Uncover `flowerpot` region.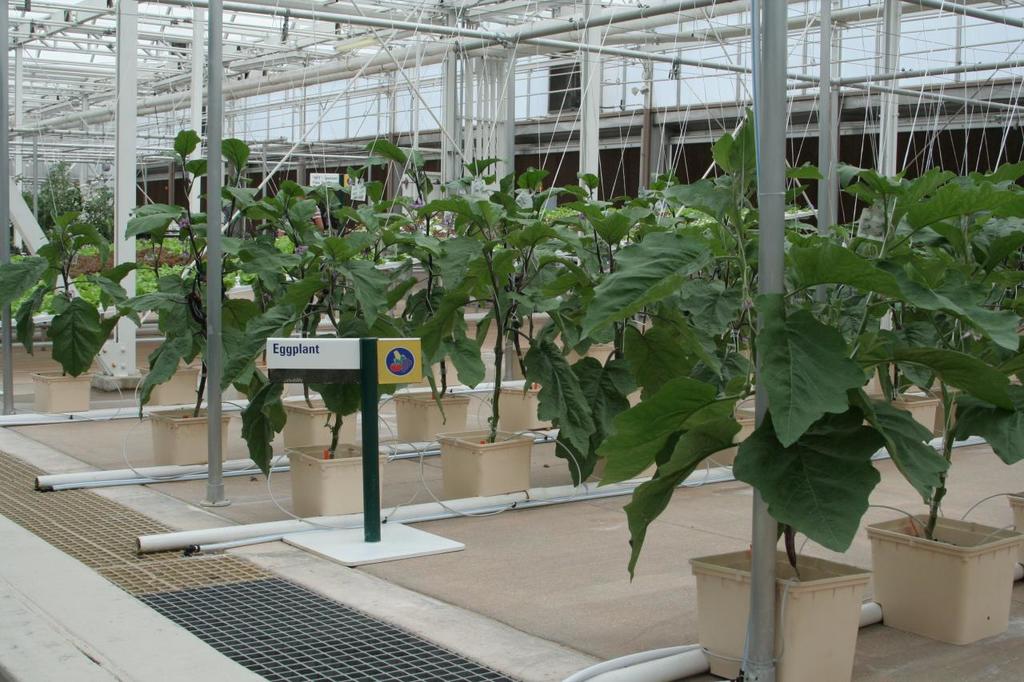
Uncovered: select_region(141, 365, 198, 409).
